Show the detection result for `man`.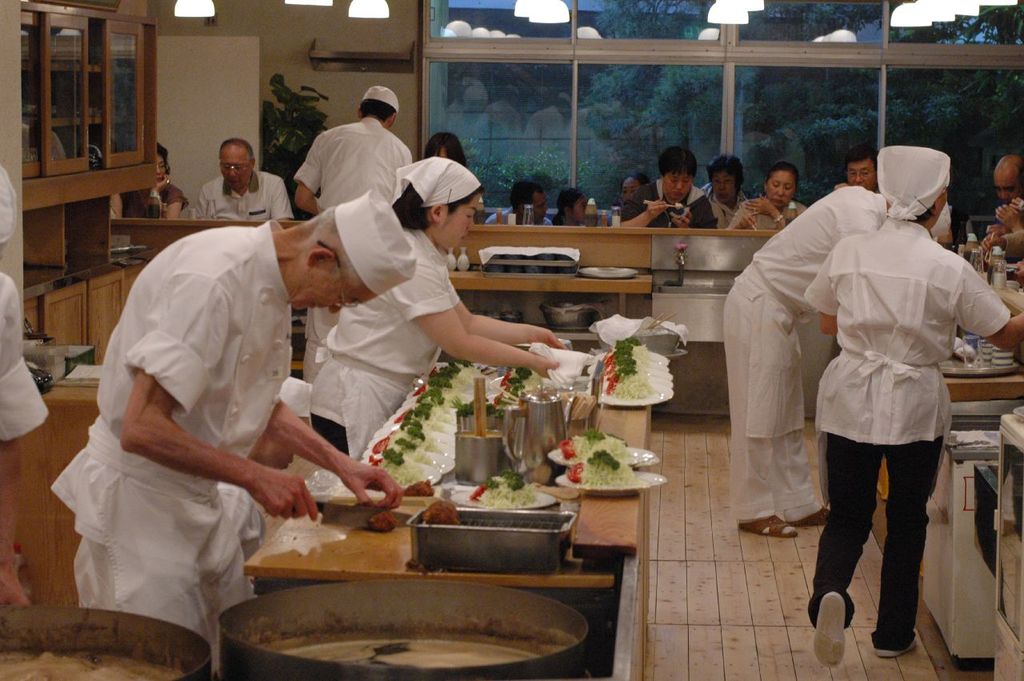
<bbox>983, 233, 1023, 288</bbox>.
